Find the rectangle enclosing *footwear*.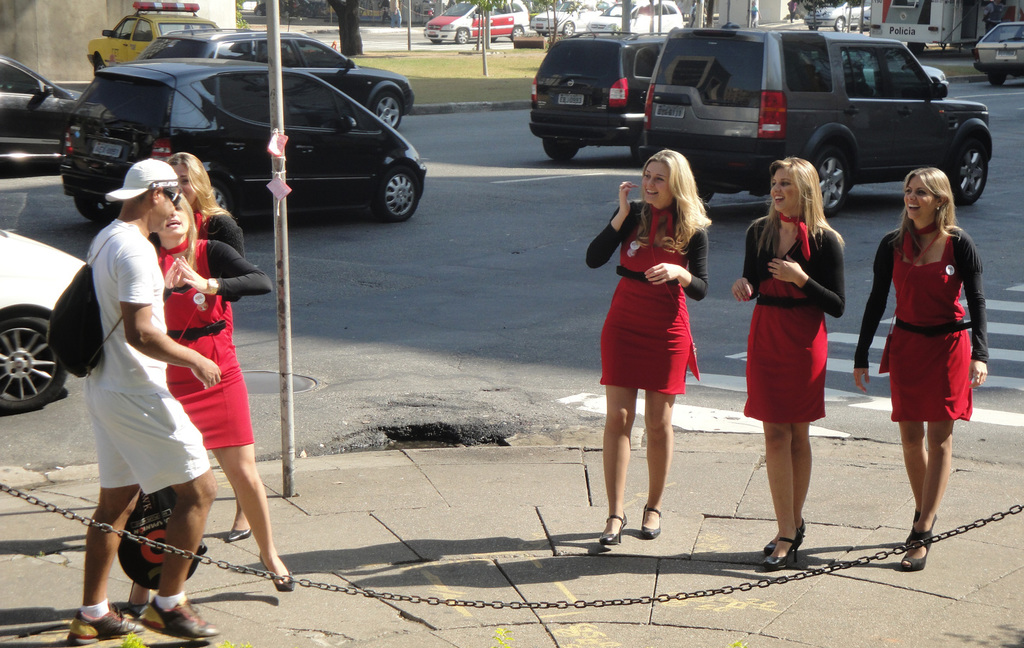
locate(62, 602, 137, 647).
